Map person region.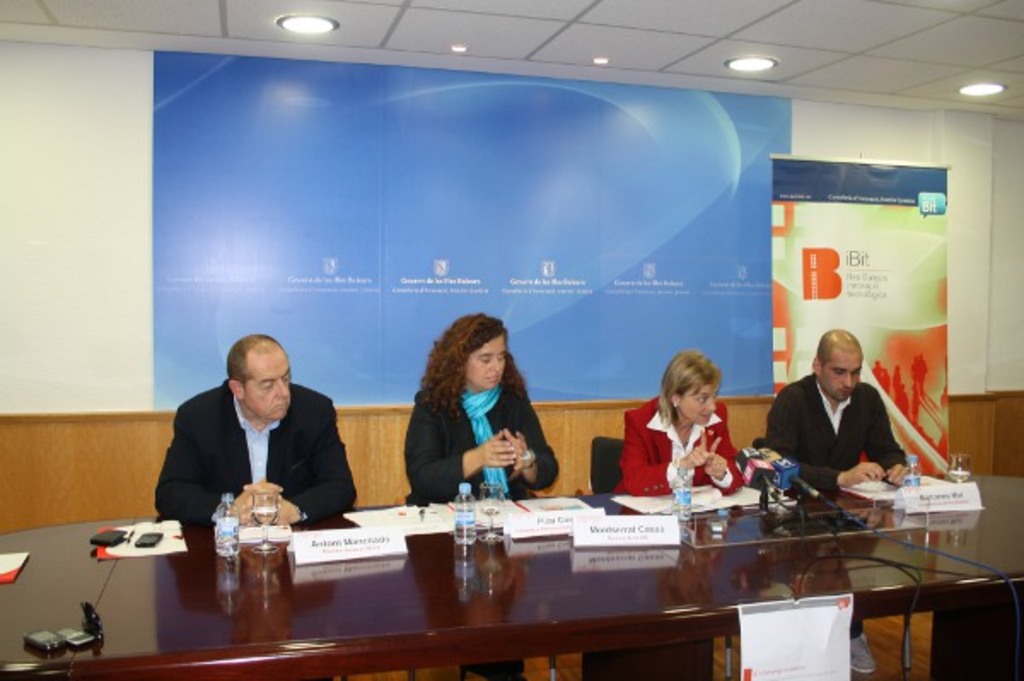
Mapped to left=403, top=312, right=560, bottom=500.
